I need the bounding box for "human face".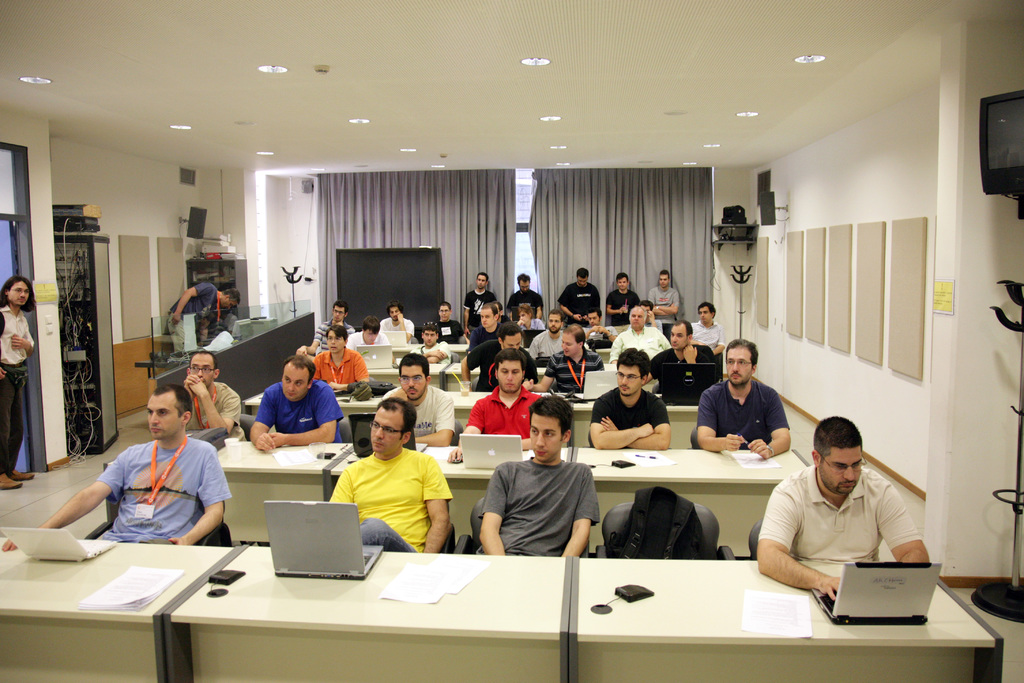
Here it is: BBox(643, 306, 650, 319).
